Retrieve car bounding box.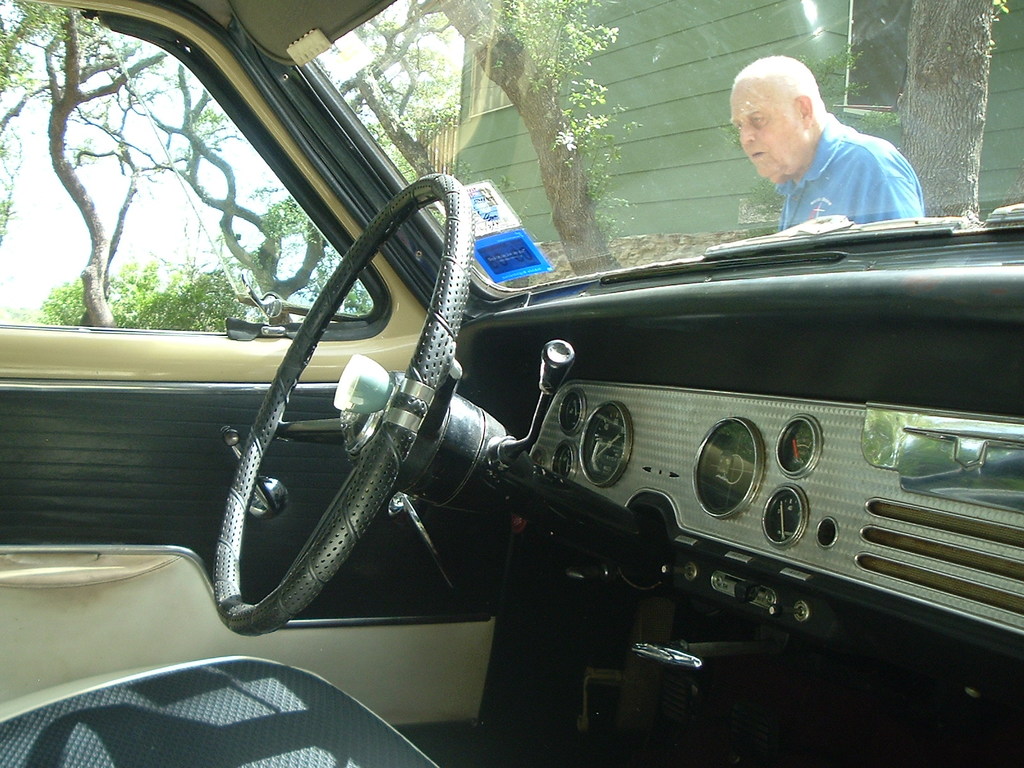
Bounding box: (x1=0, y1=0, x2=1023, y2=767).
